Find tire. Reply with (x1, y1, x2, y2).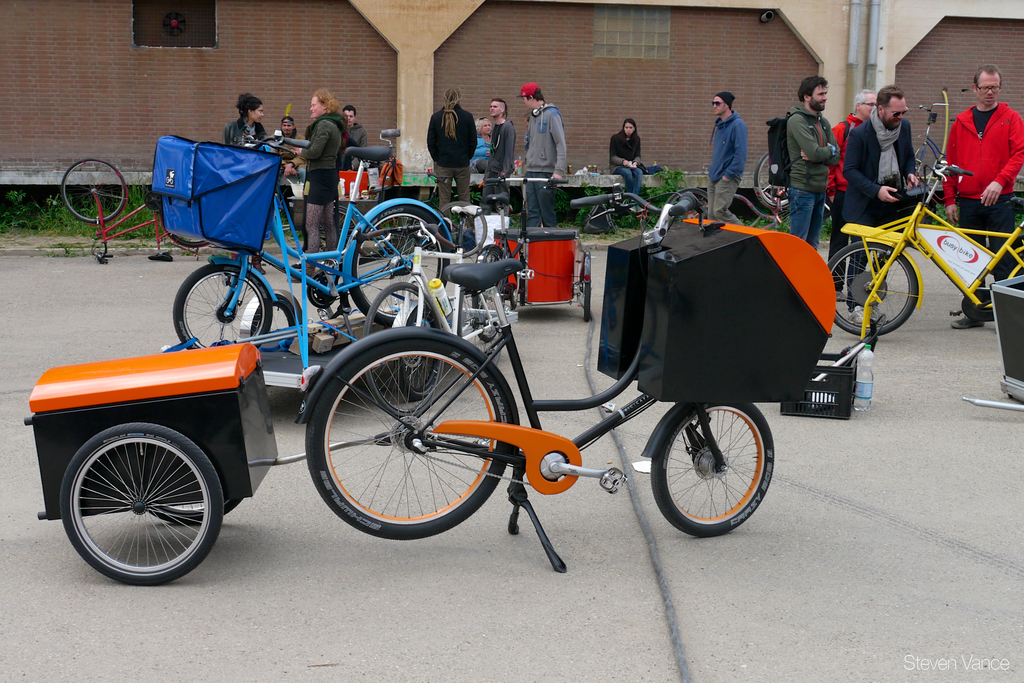
(251, 299, 297, 337).
